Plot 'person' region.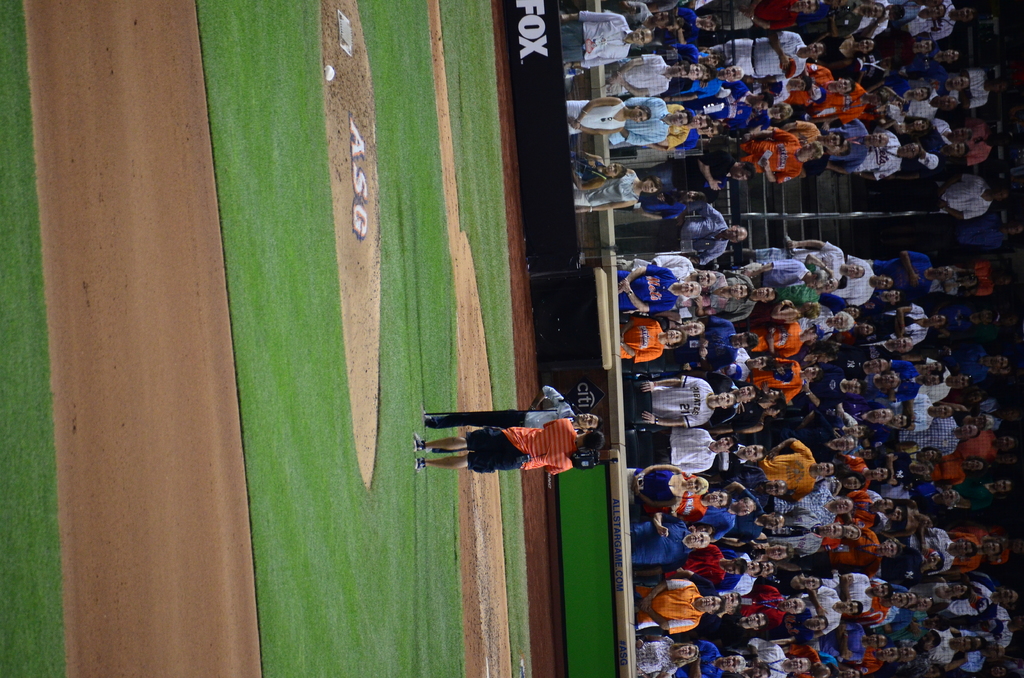
Plotted at crop(428, 385, 600, 431).
